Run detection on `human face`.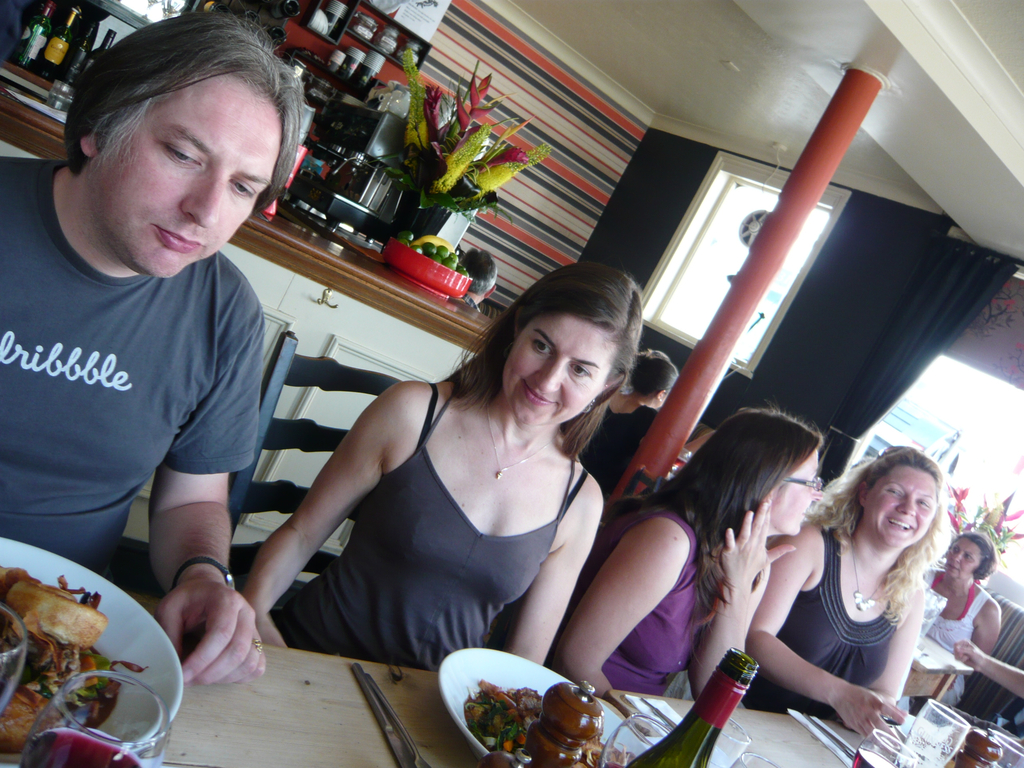
Result: [95, 65, 273, 277].
